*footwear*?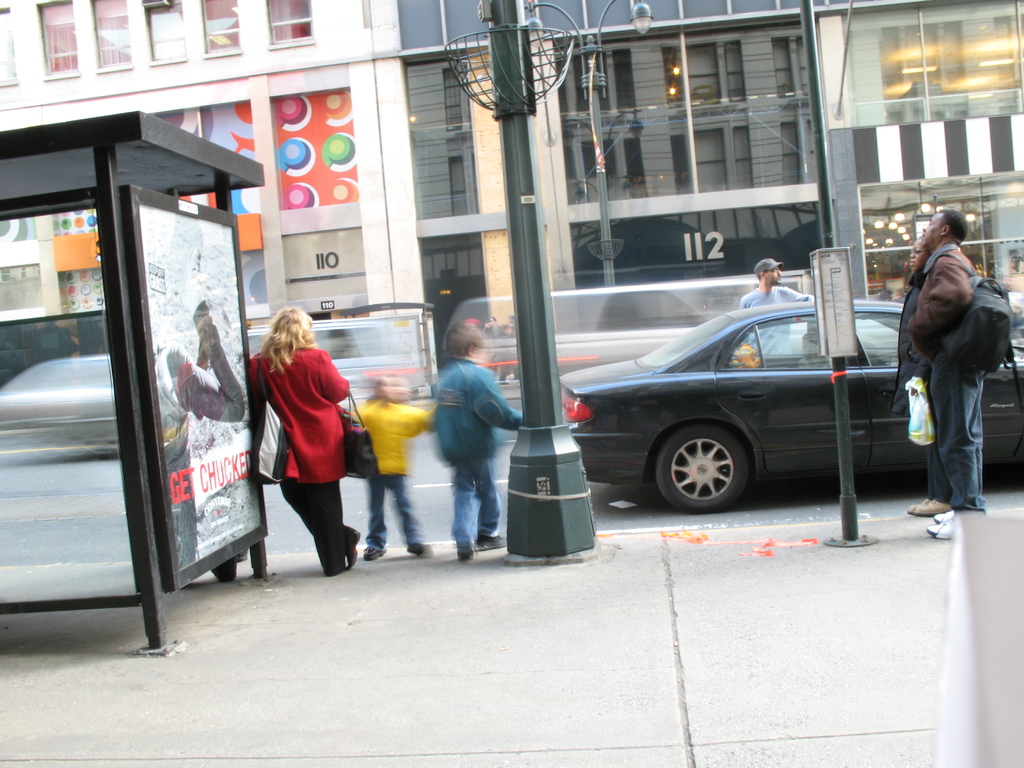
bbox=[364, 542, 387, 558]
